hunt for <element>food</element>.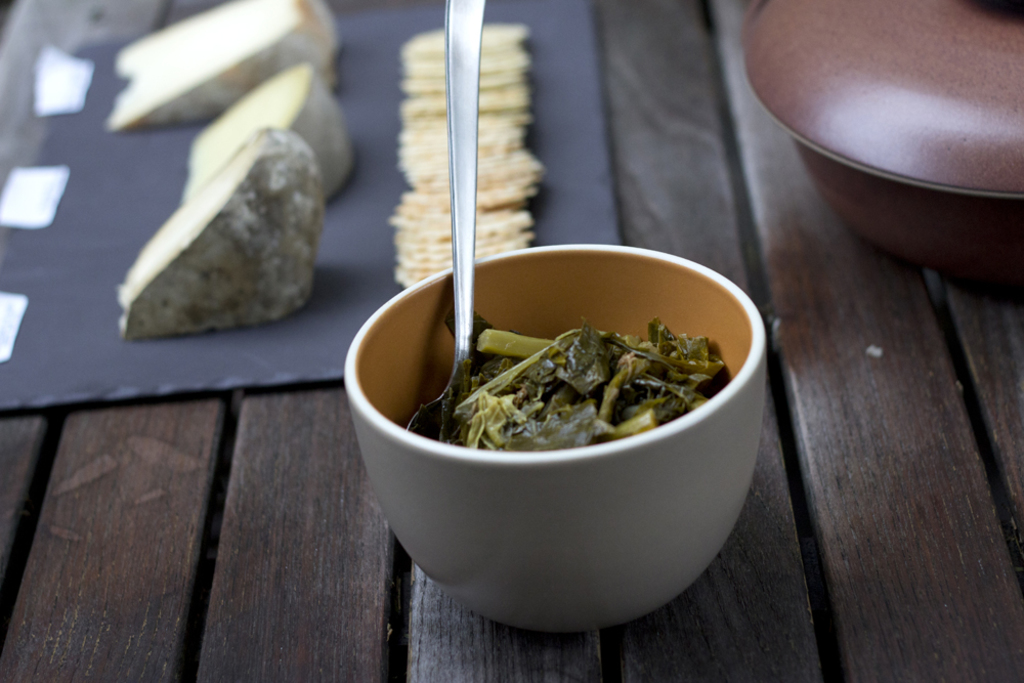
Hunted down at box=[176, 63, 359, 209].
